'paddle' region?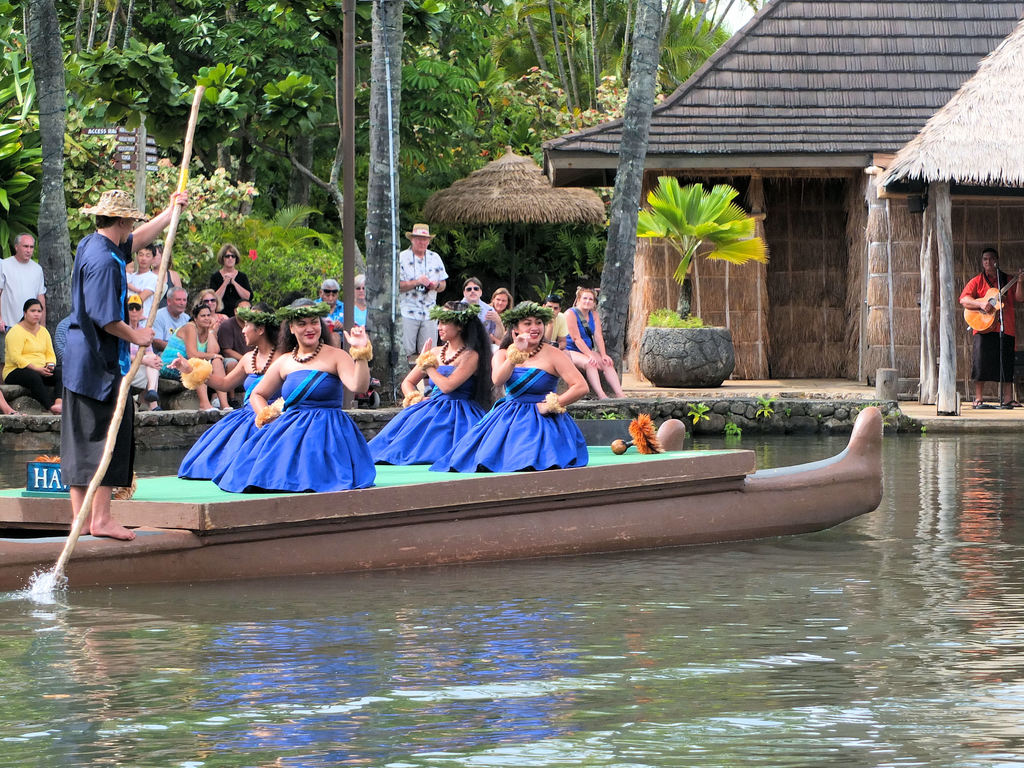
55, 84, 207, 579
